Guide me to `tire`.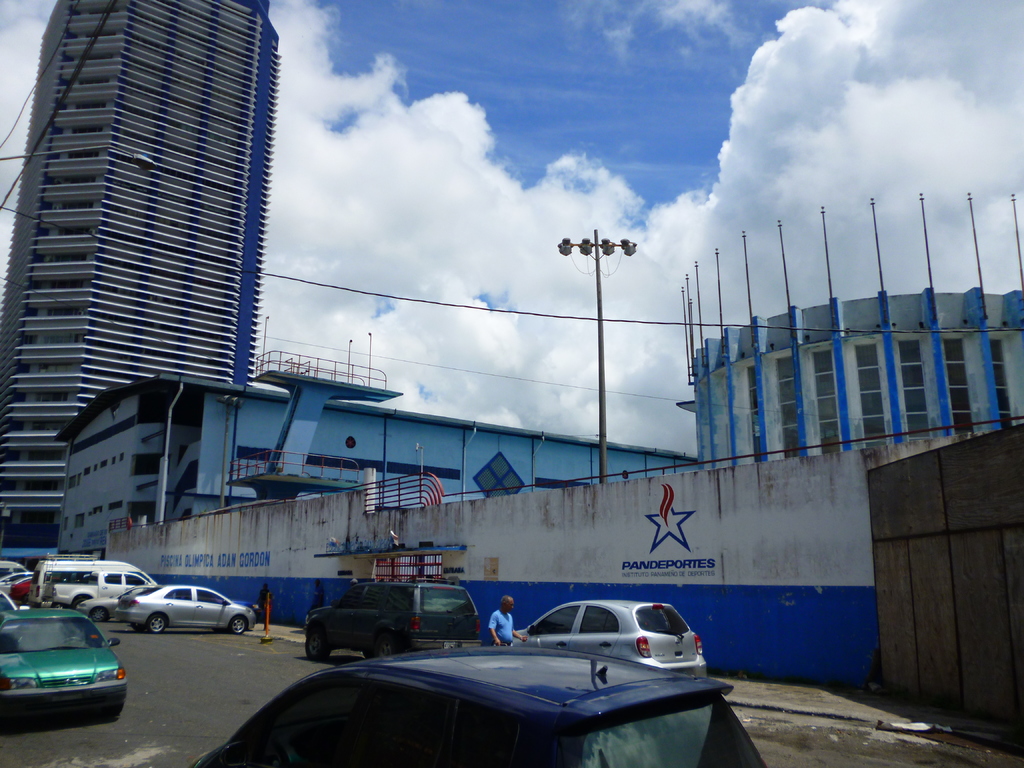
Guidance: [0, 704, 14, 730].
